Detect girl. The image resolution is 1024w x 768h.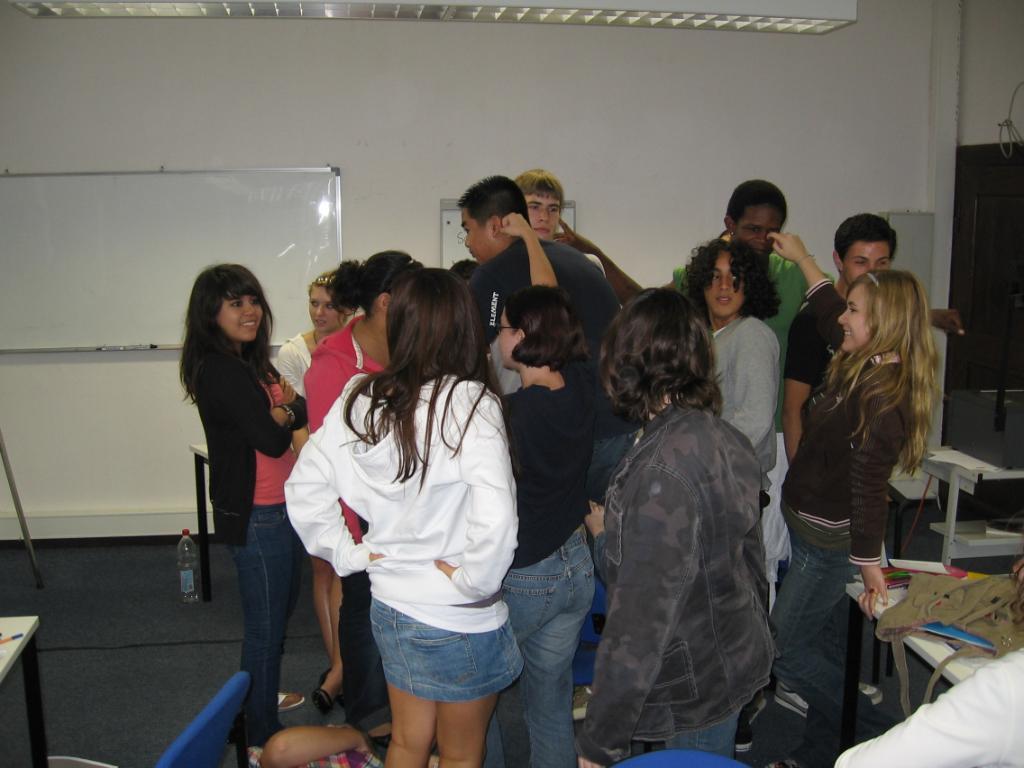
167,254,312,767.
